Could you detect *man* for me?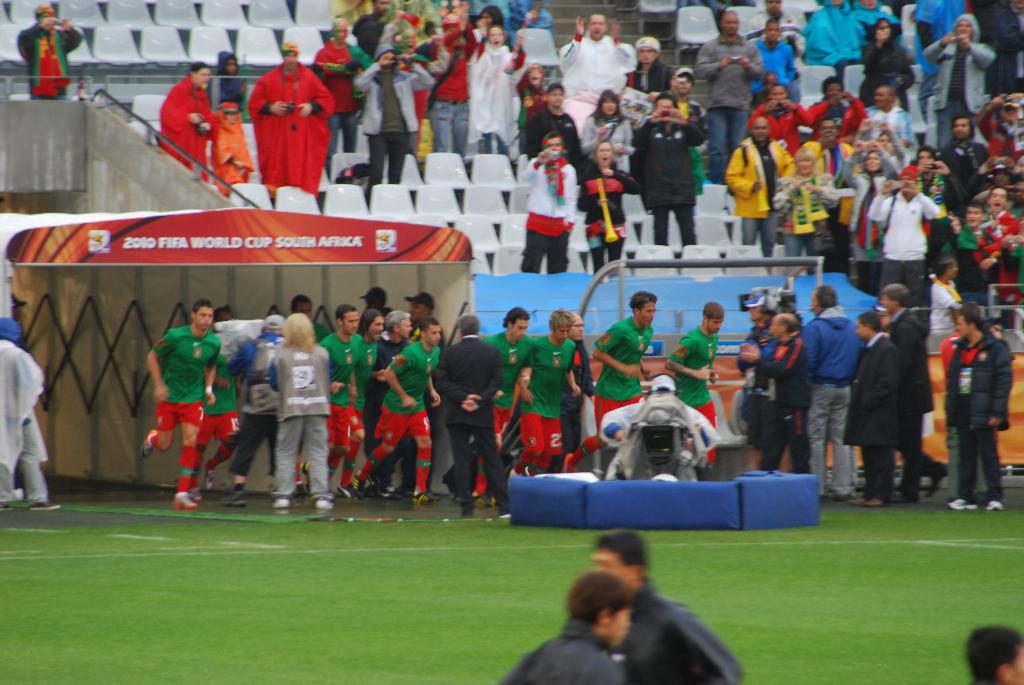
Detection result: (x1=356, y1=286, x2=393, y2=329).
